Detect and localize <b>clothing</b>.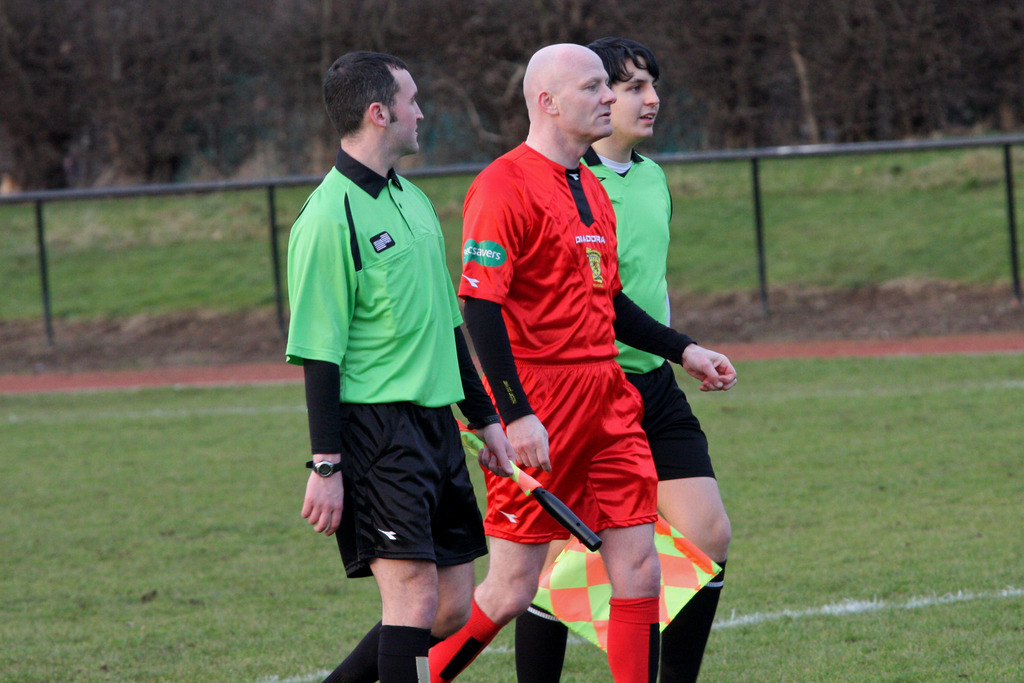
Localized at (578,155,715,483).
